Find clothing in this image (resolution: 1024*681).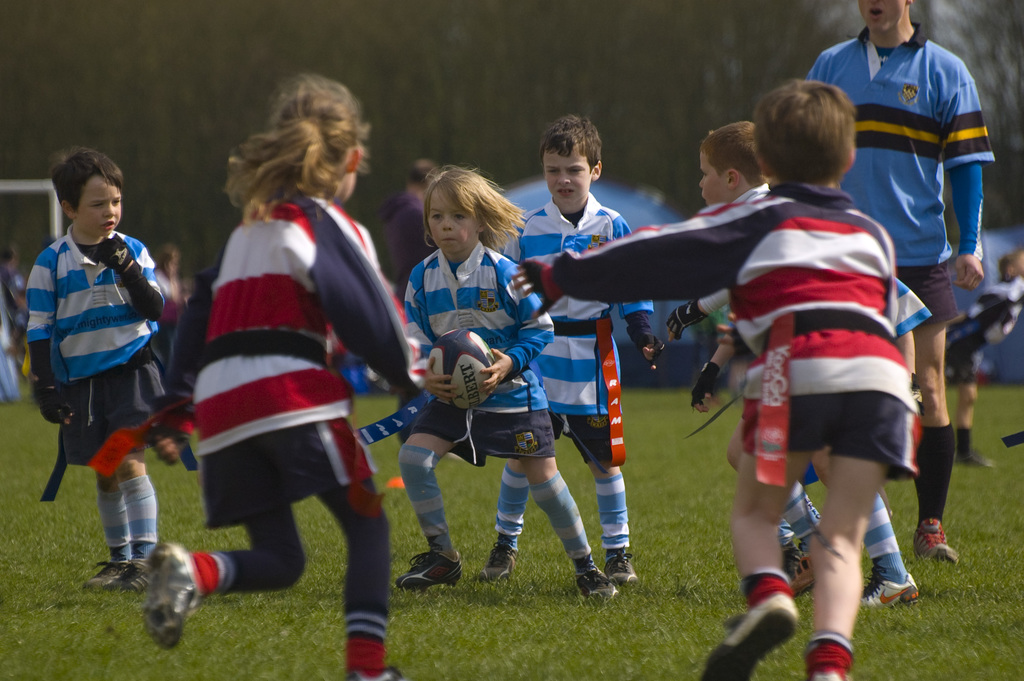
region(813, 40, 1001, 320).
